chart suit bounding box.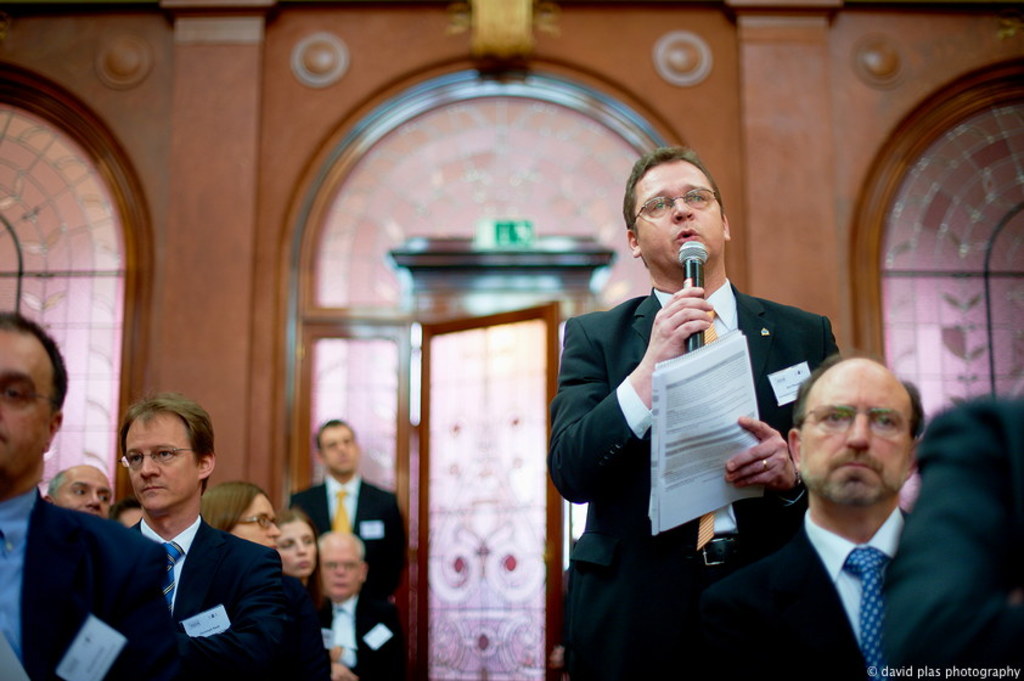
Charted: (0,486,192,680).
